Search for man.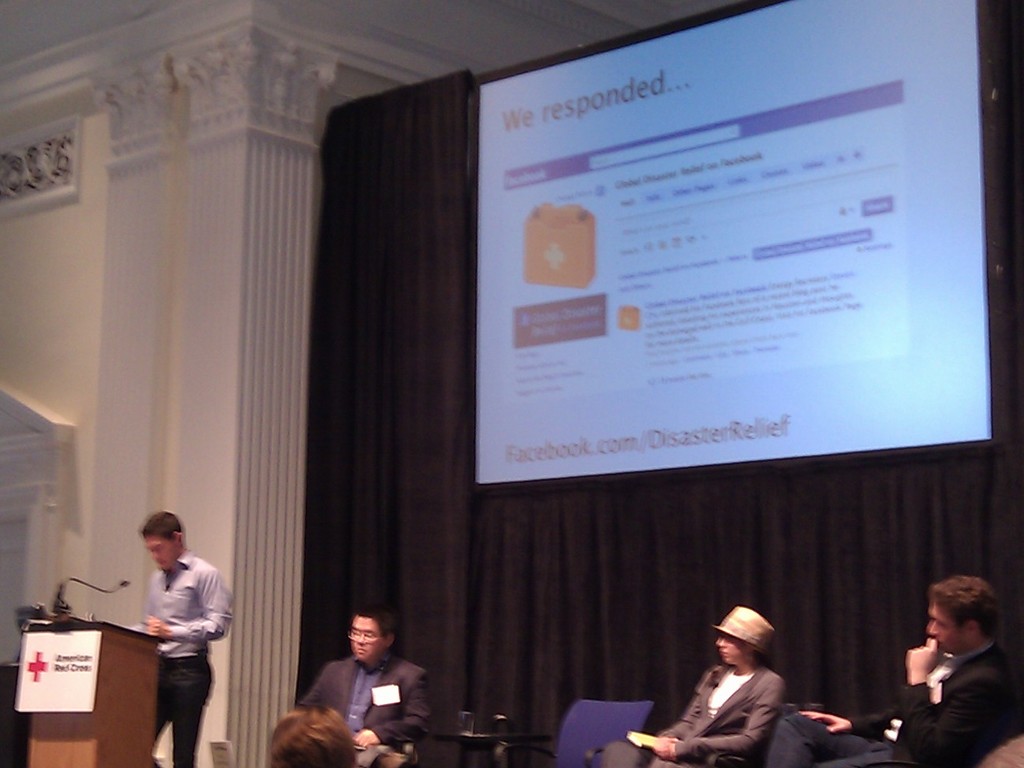
Found at rect(121, 509, 234, 767).
